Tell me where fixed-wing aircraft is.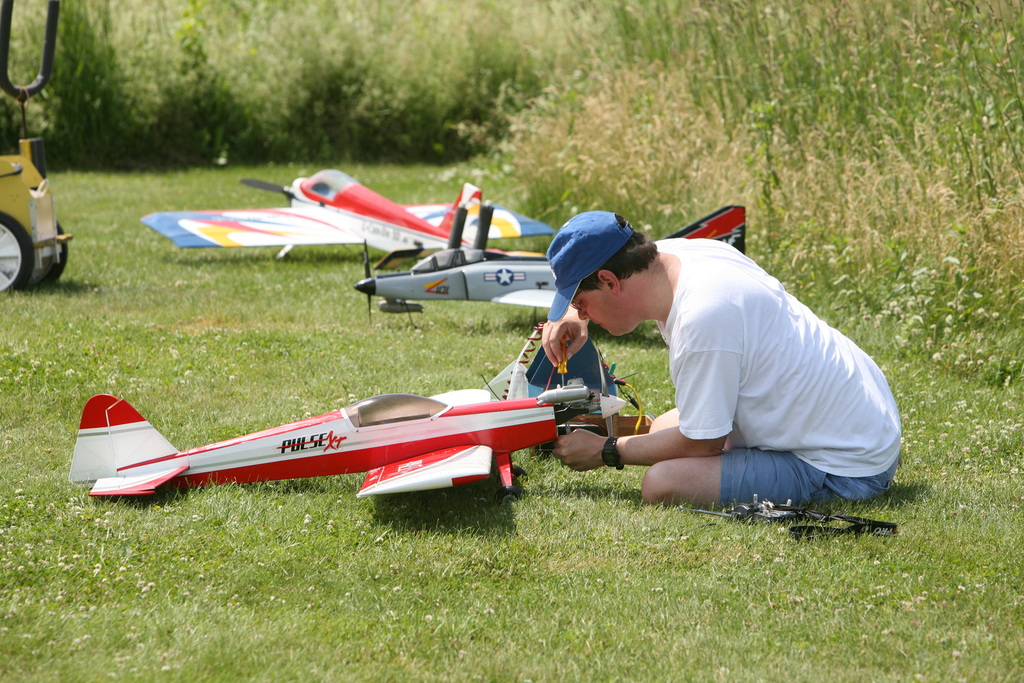
fixed-wing aircraft is at {"left": 354, "top": 204, "right": 745, "bottom": 320}.
